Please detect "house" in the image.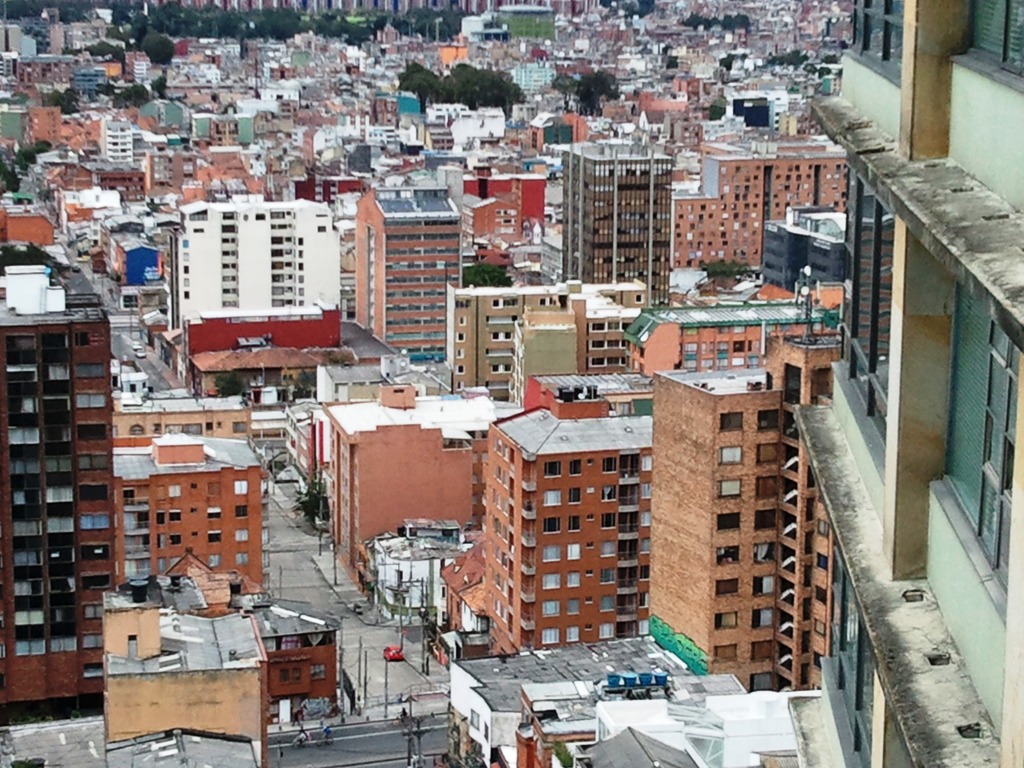
pyautogui.locateOnScreen(145, 179, 369, 373).
